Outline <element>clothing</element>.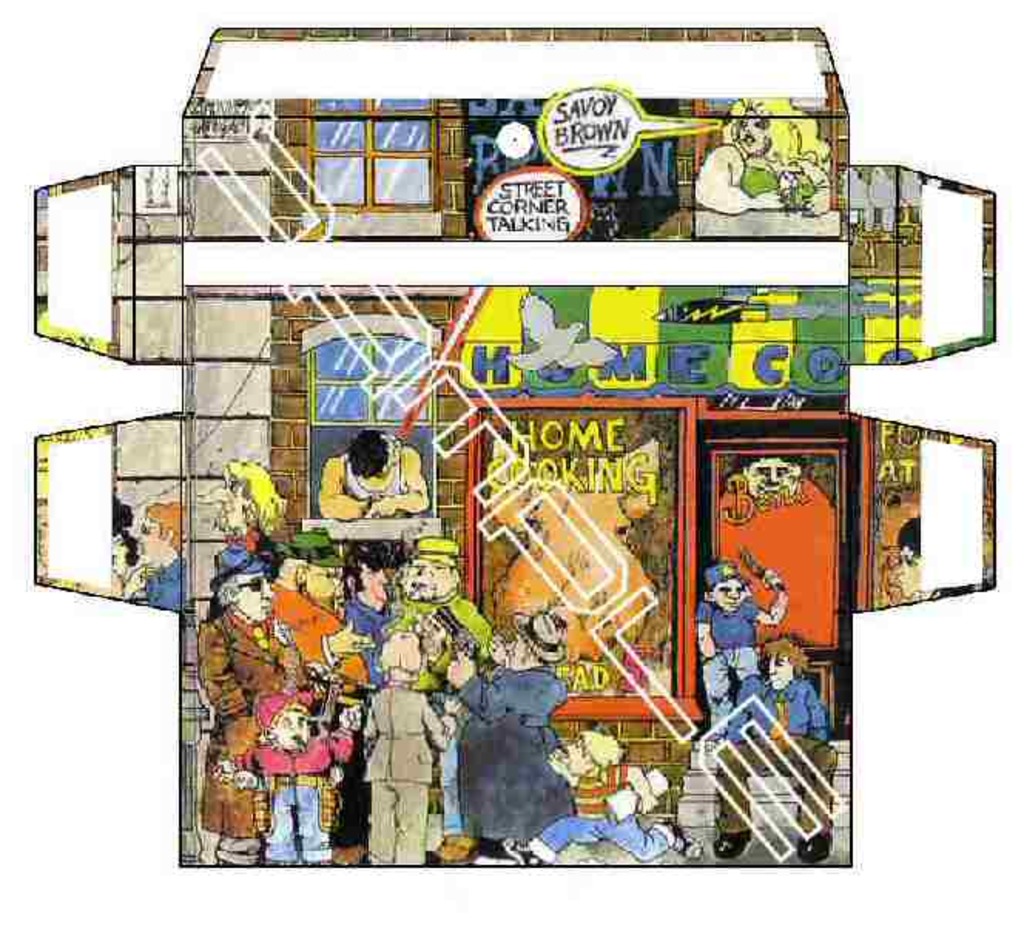
Outline: BBox(725, 668, 833, 828).
